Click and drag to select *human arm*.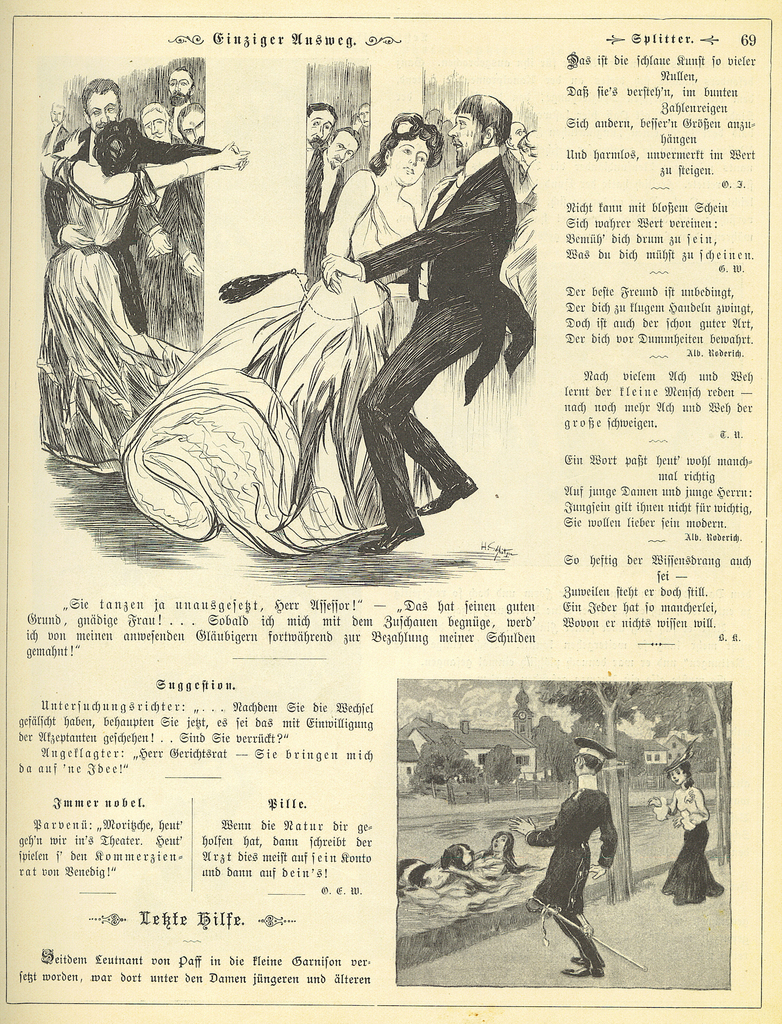
Selection: x1=338 y1=187 x2=501 y2=282.
